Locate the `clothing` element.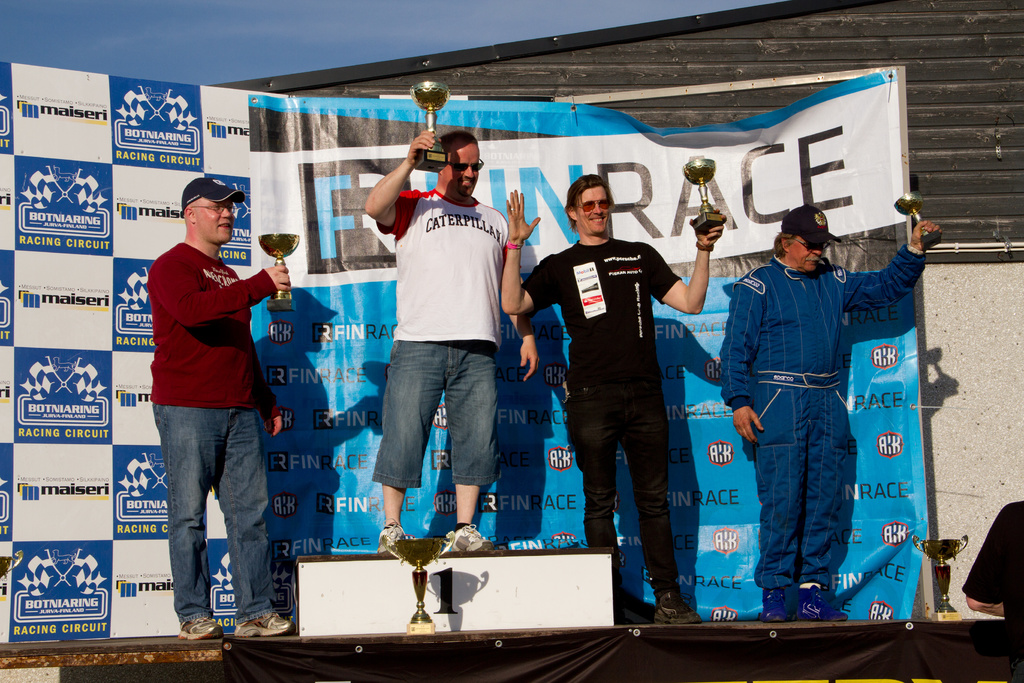
Element bbox: box(369, 177, 529, 475).
